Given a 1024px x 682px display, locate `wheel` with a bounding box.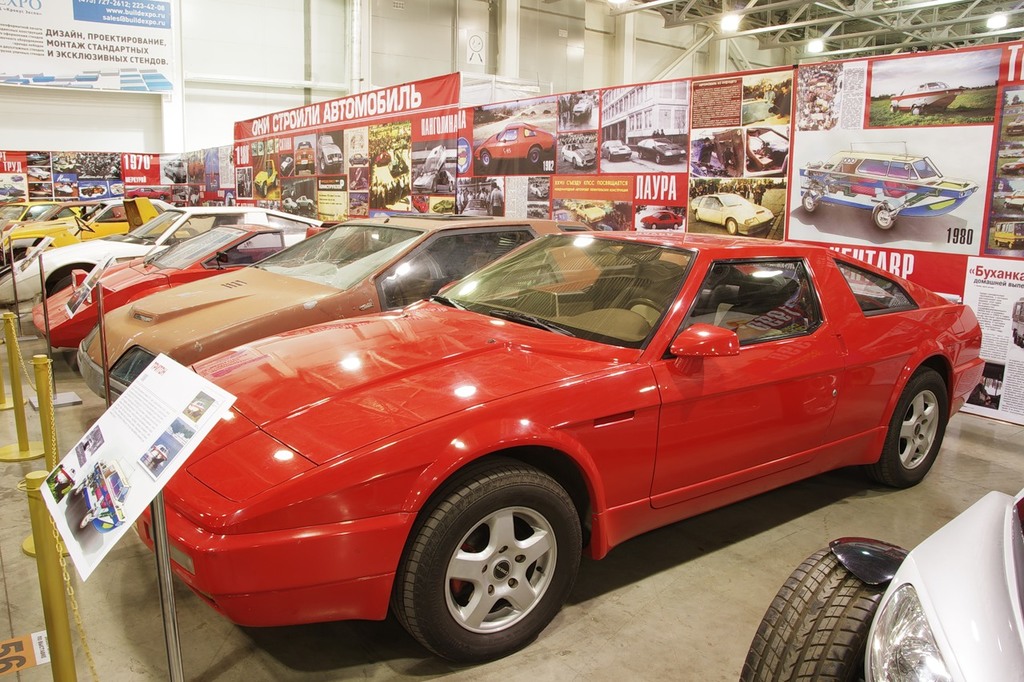
Located: l=873, t=204, r=893, b=229.
